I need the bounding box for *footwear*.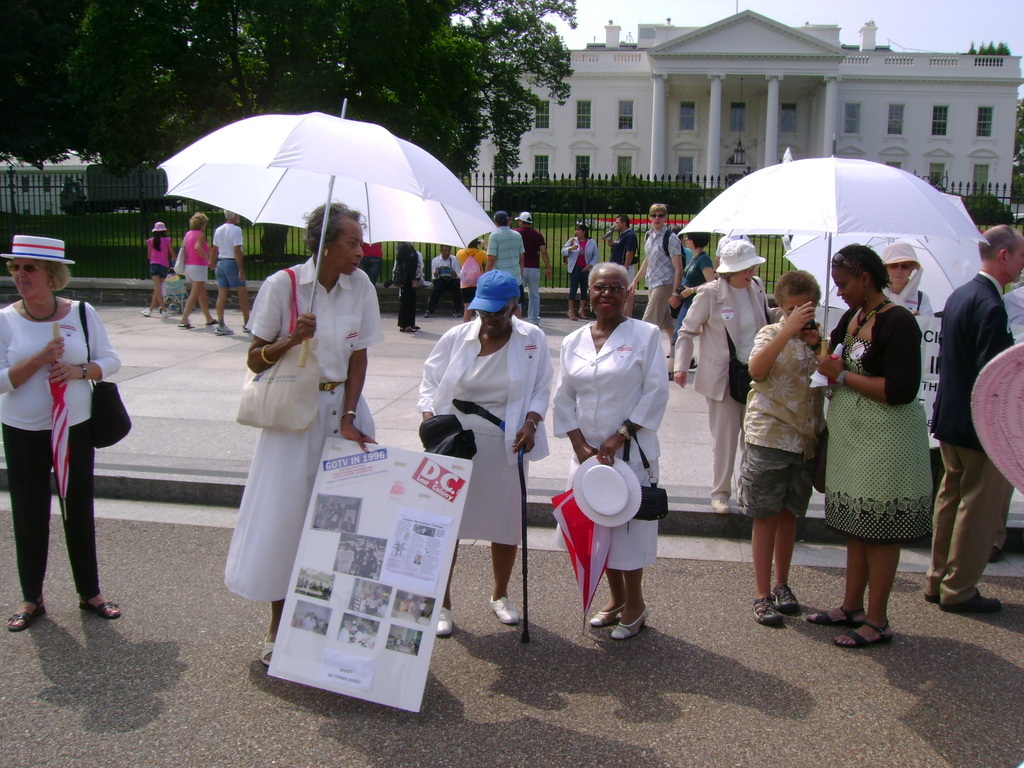
Here it is: detection(579, 309, 590, 321).
